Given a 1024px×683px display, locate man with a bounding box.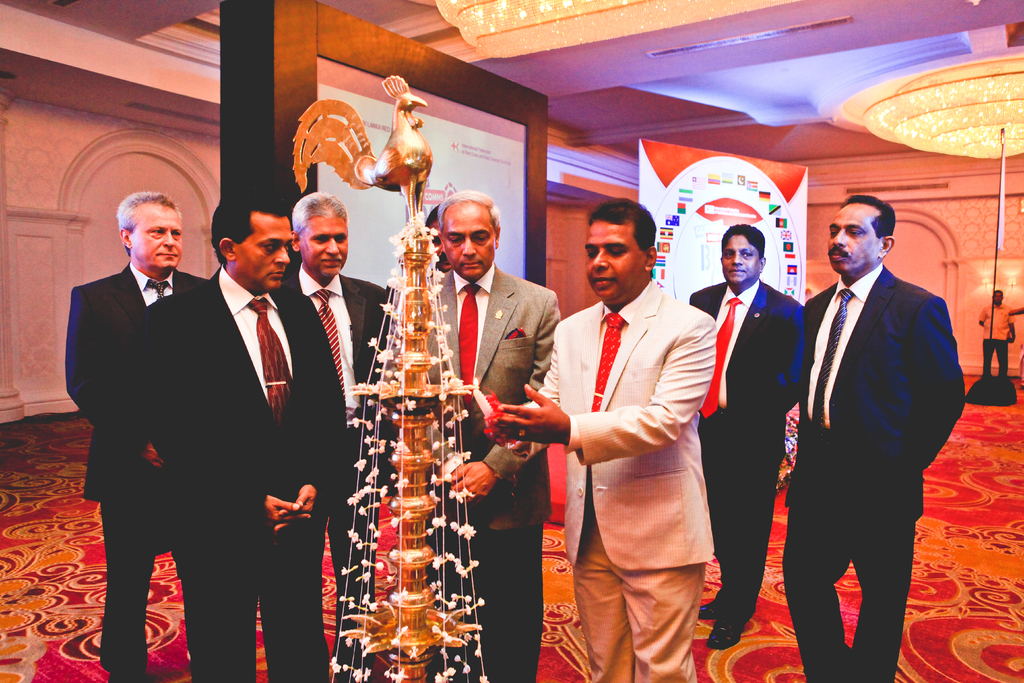
Located: box=[489, 193, 716, 682].
